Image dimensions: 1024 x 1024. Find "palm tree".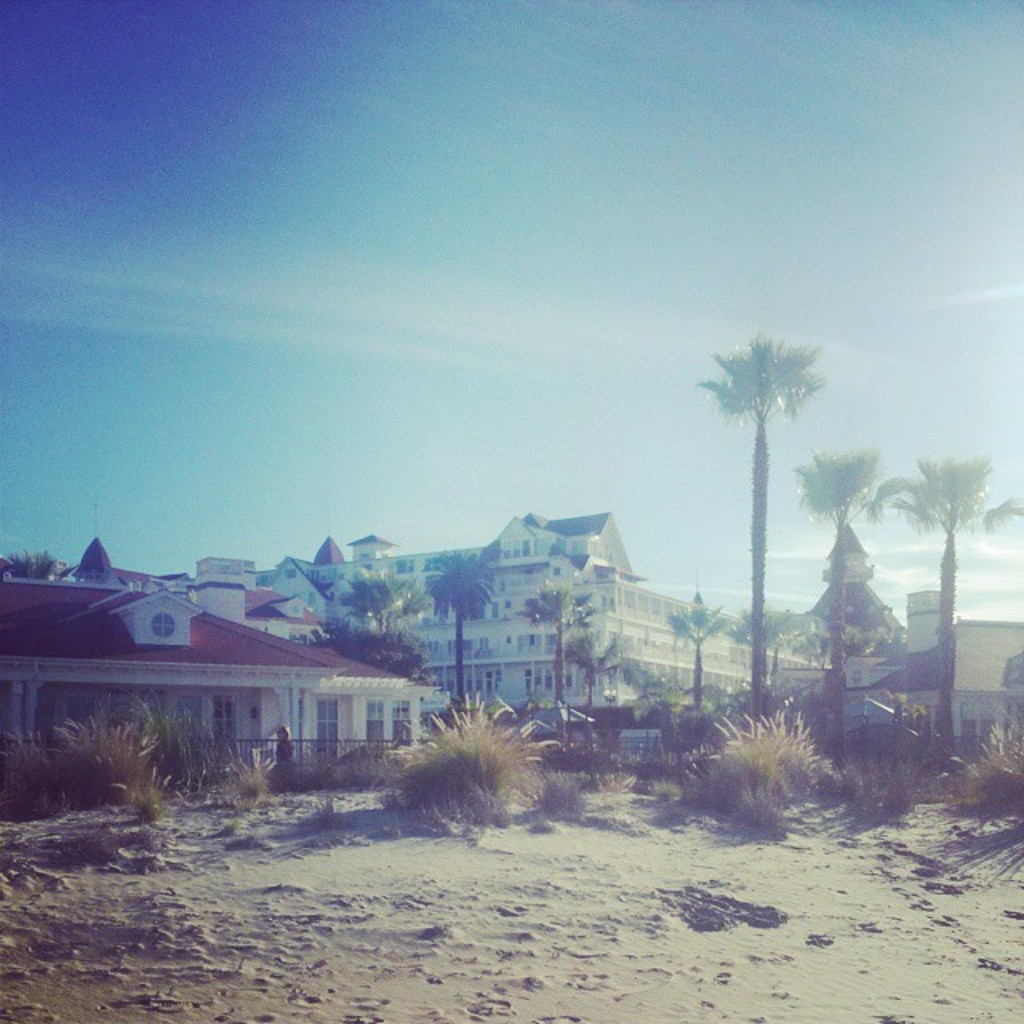
{"left": 402, "top": 542, "right": 488, "bottom": 725}.
